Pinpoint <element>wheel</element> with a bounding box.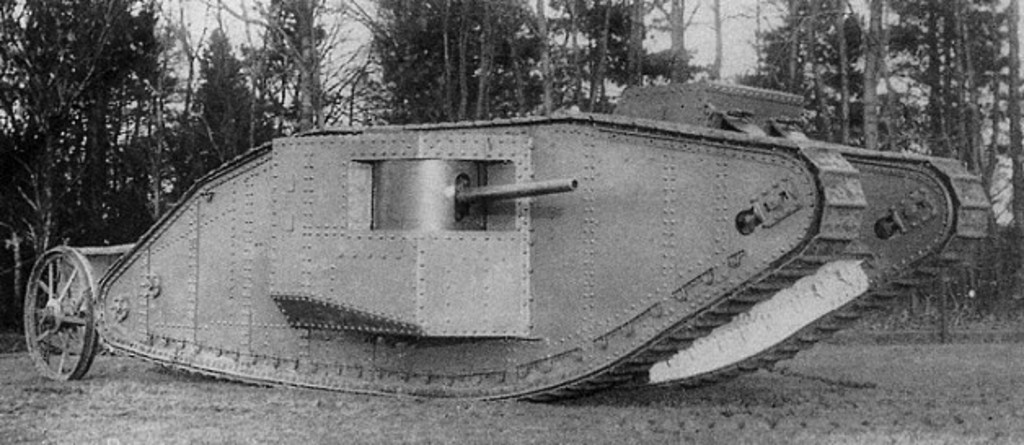
<region>23, 240, 90, 367</region>.
